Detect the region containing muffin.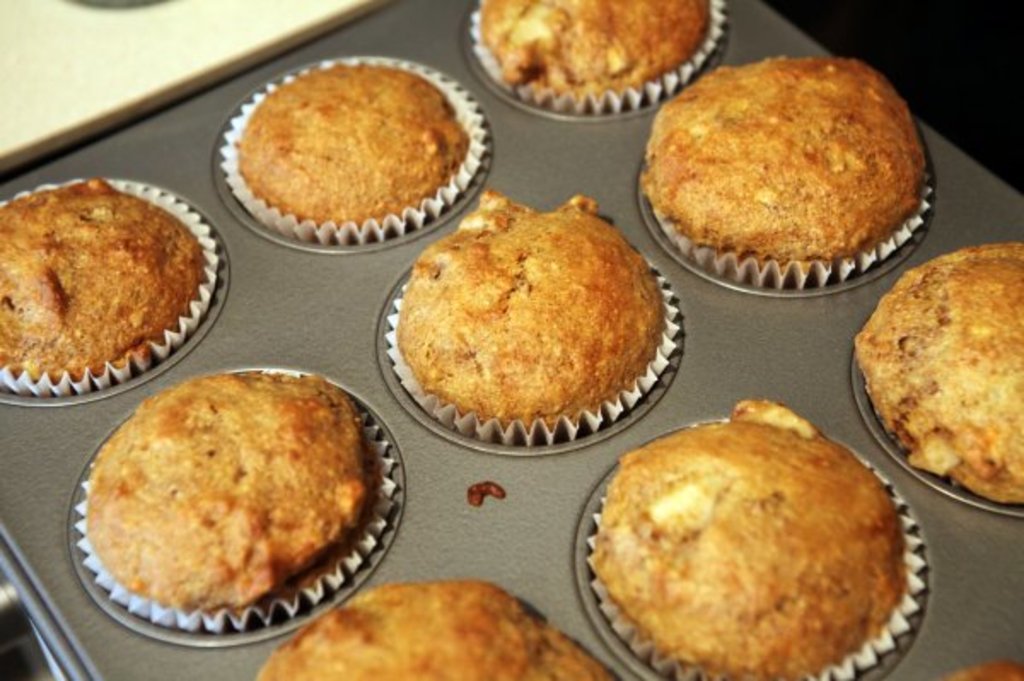
372,183,683,449.
